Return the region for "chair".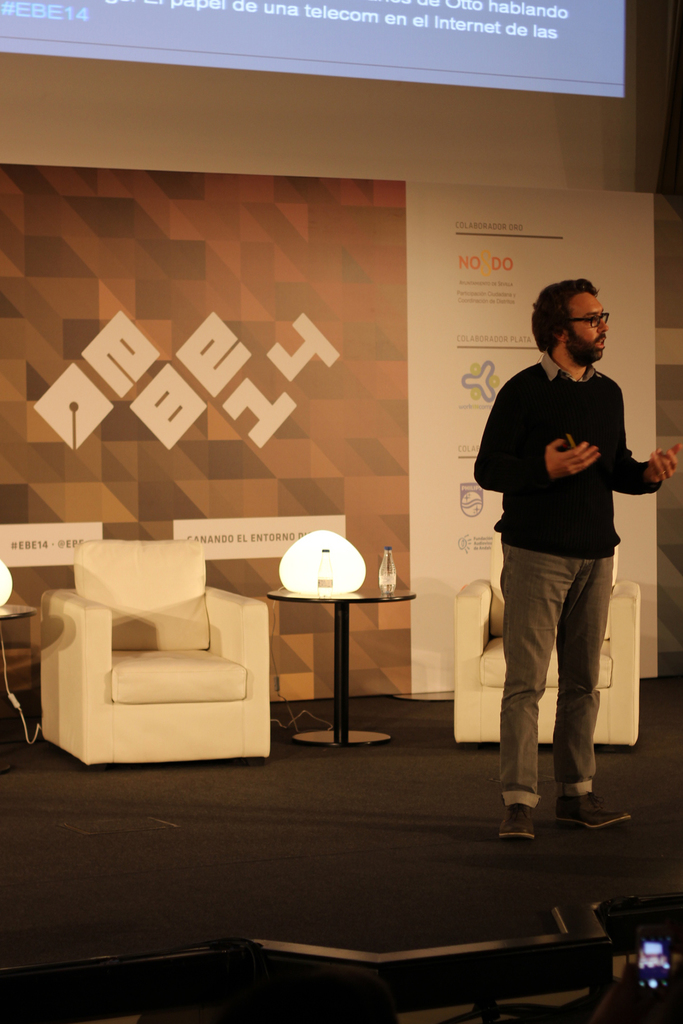
region(47, 538, 275, 769).
